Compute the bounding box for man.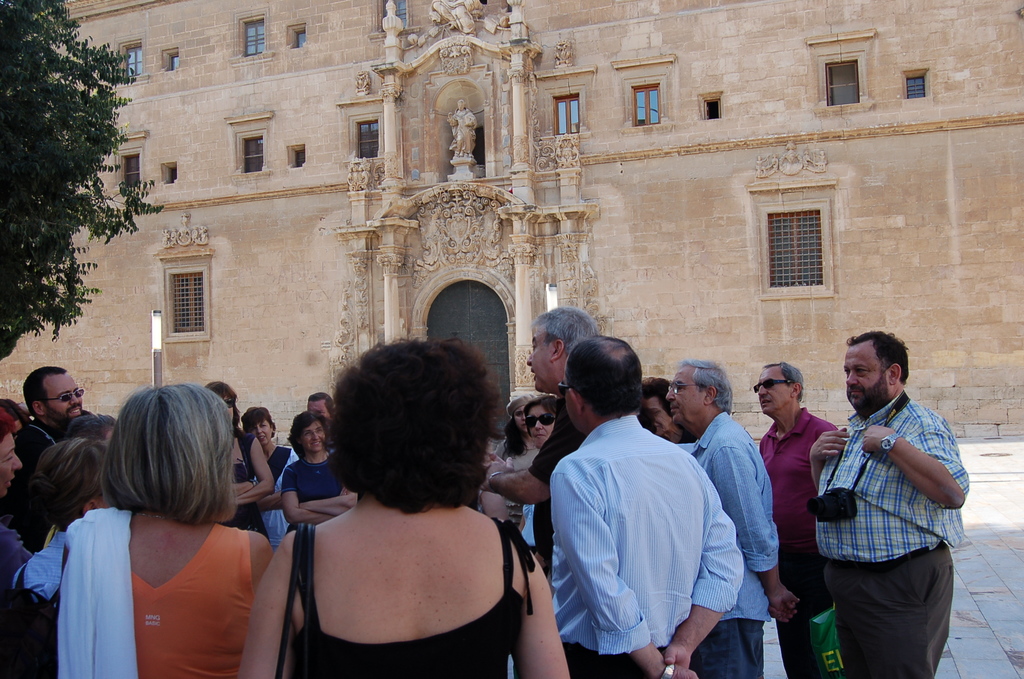
x1=799, y1=313, x2=981, y2=676.
